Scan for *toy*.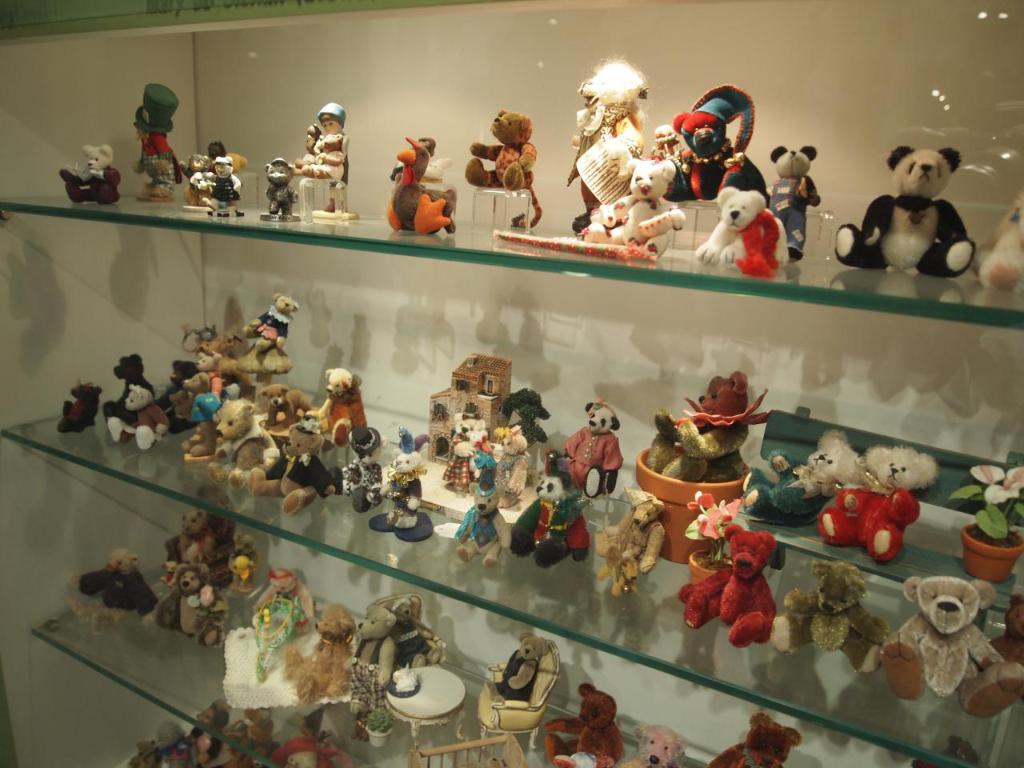
Scan result: (left=814, top=447, right=938, bottom=559).
